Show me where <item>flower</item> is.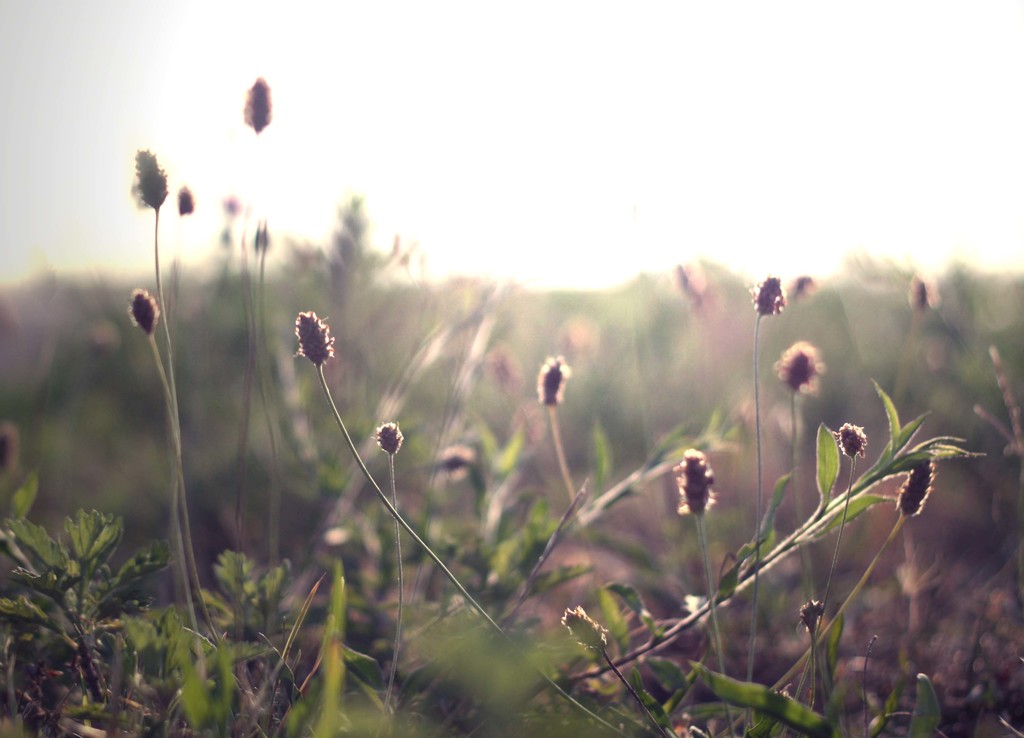
<item>flower</item> is at bbox=[750, 275, 787, 317].
